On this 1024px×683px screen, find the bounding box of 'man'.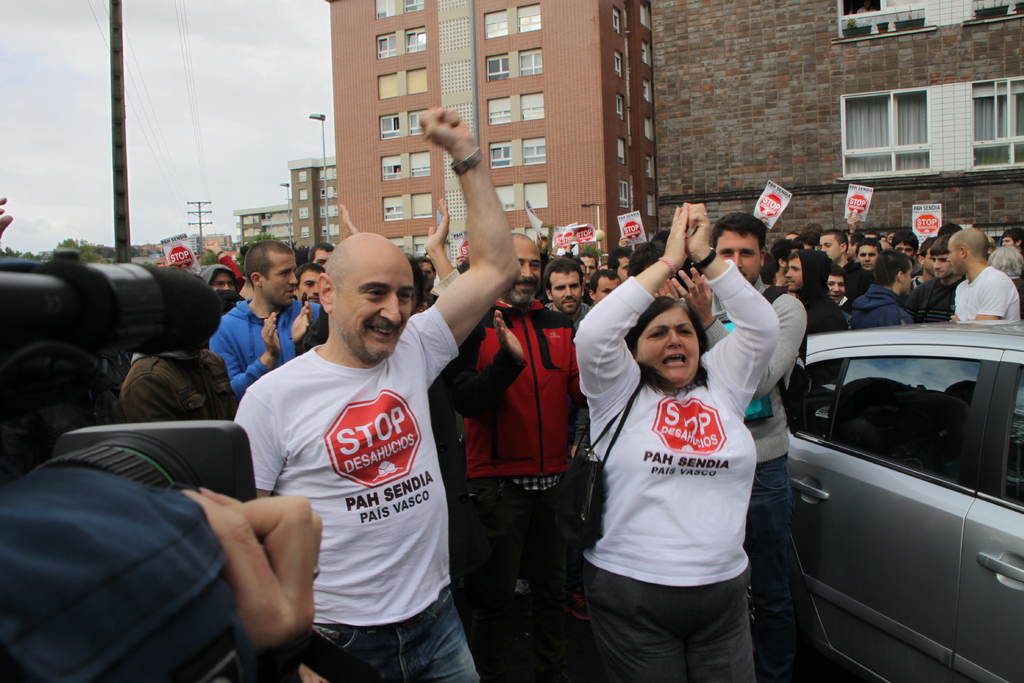
Bounding box: (x1=548, y1=245, x2=600, y2=335).
